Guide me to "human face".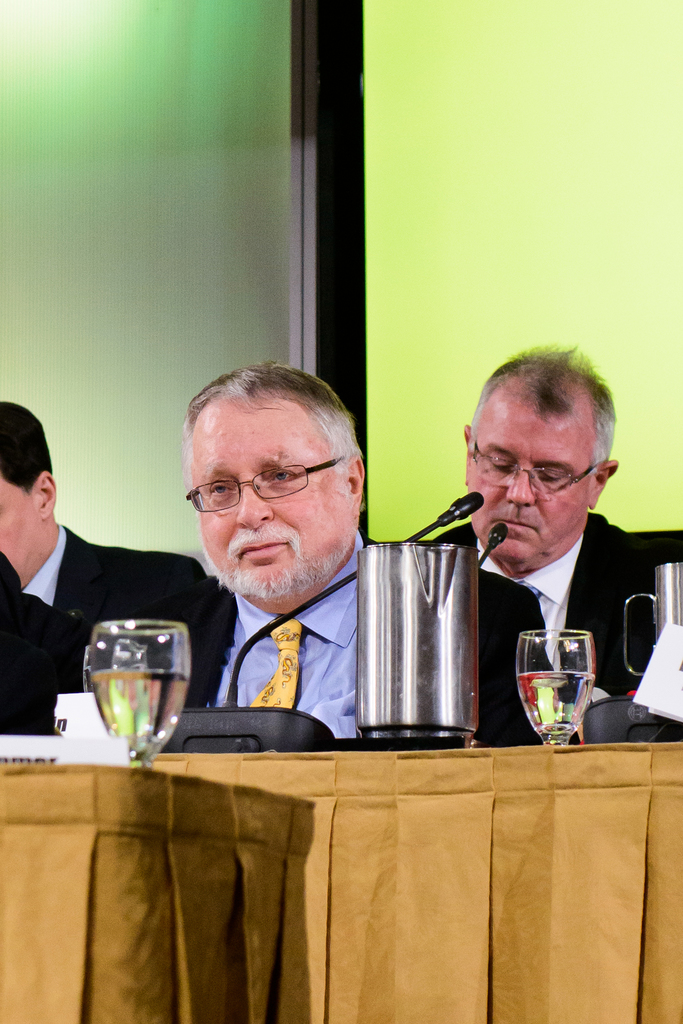
Guidance: bbox(192, 410, 358, 595).
